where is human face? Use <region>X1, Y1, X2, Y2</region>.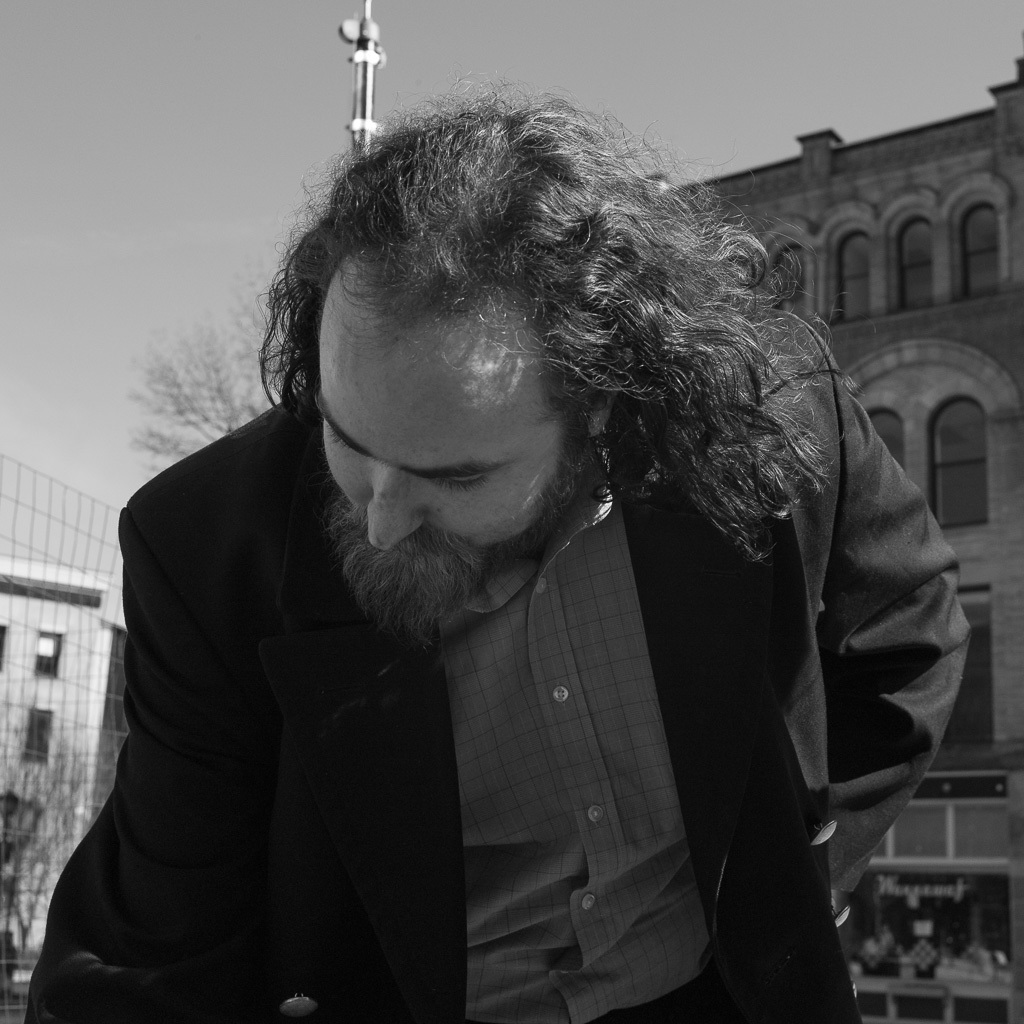
<region>315, 329, 590, 579</region>.
